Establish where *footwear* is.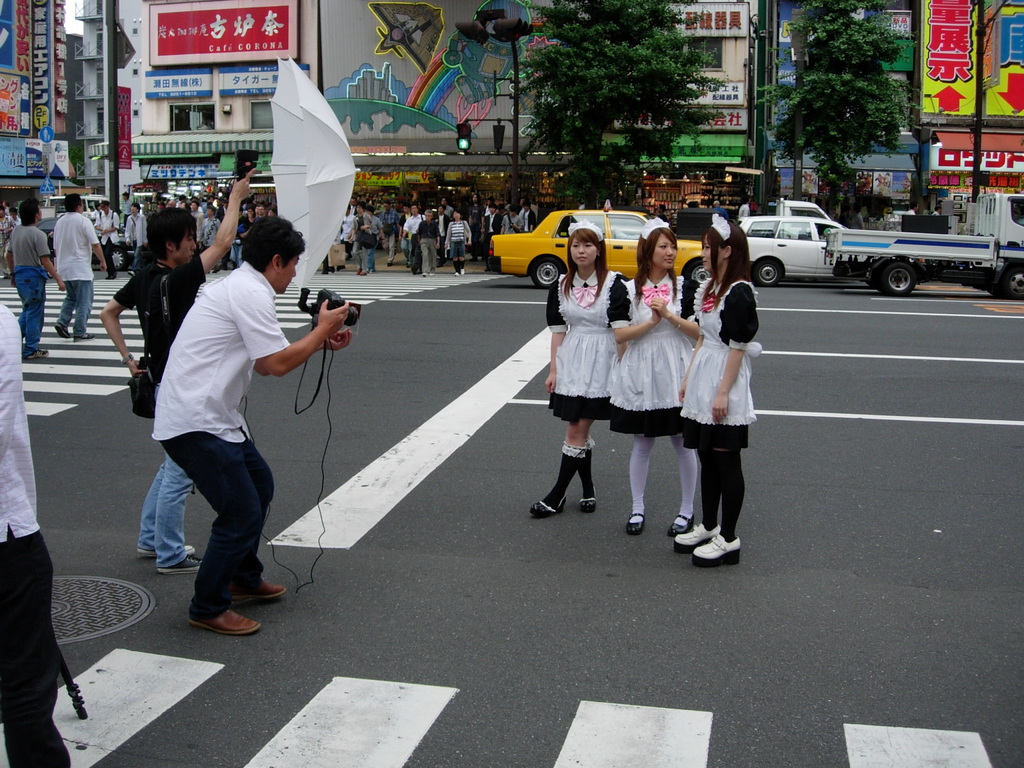
Established at x1=126 y1=268 x2=134 y2=275.
